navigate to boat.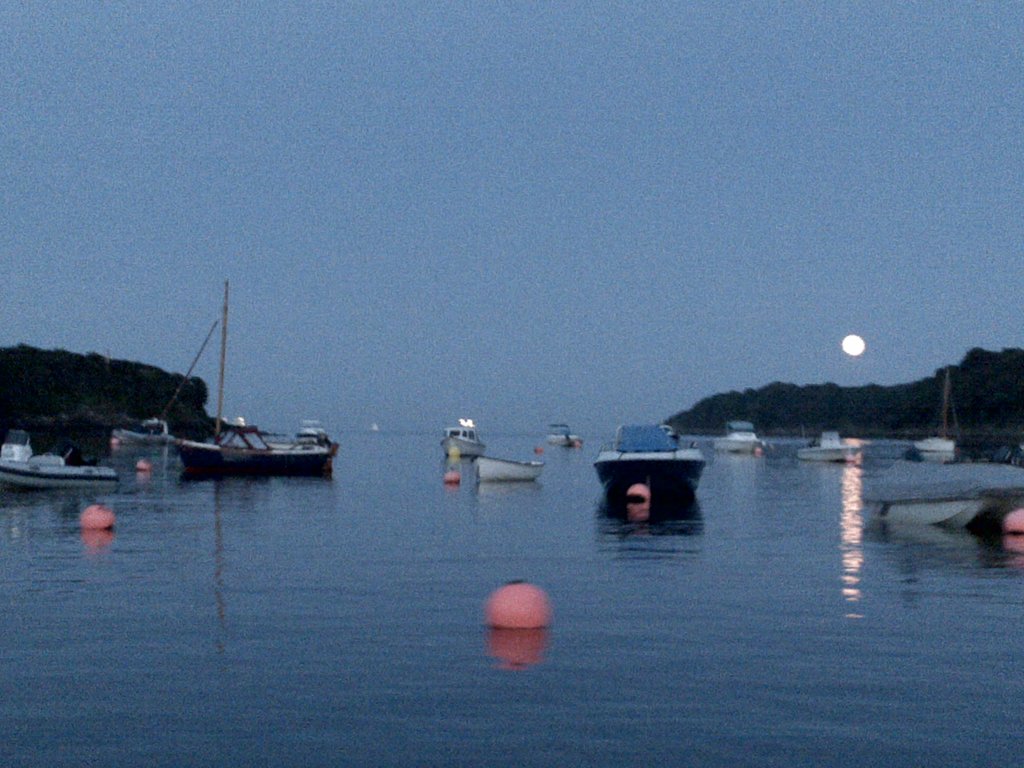
Navigation target: (123,312,348,493).
